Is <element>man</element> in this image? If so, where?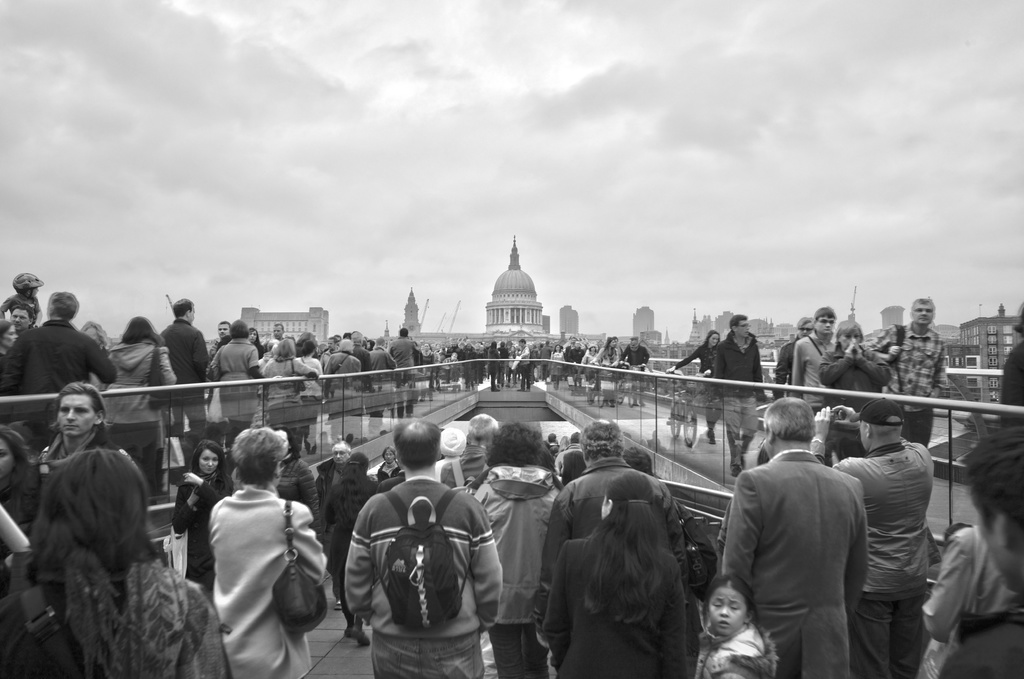
Yes, at bbox=[0, 291, 120, 425].
